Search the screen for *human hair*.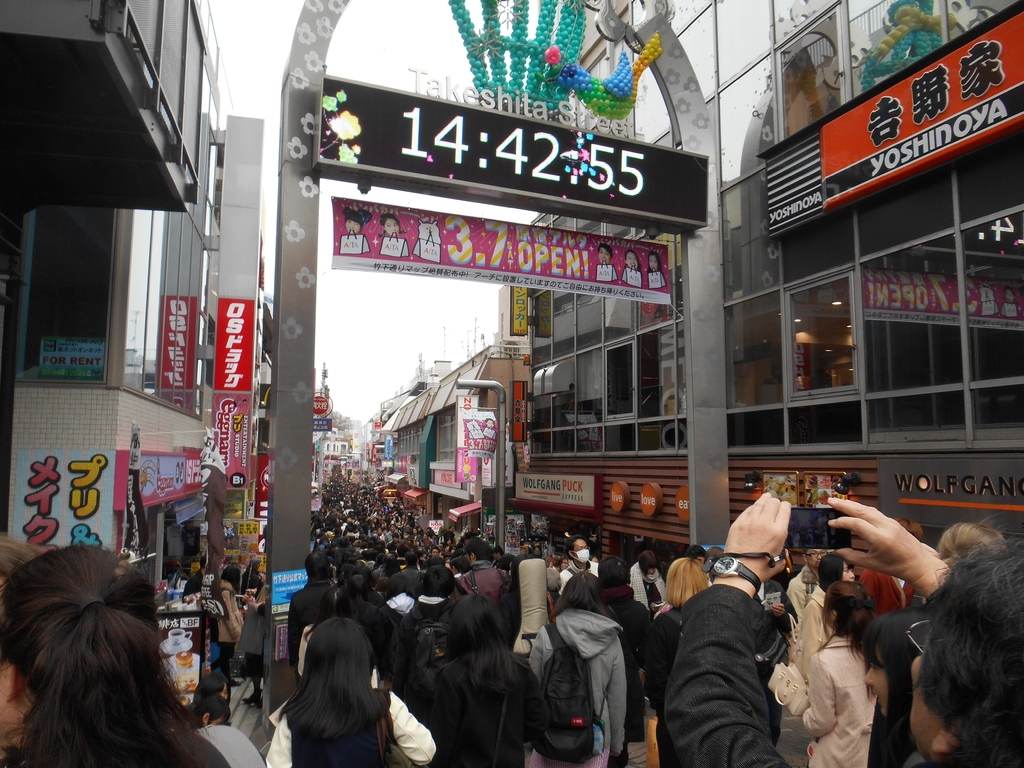
Found at [left=597, top=555, right=630, bottom=586].
